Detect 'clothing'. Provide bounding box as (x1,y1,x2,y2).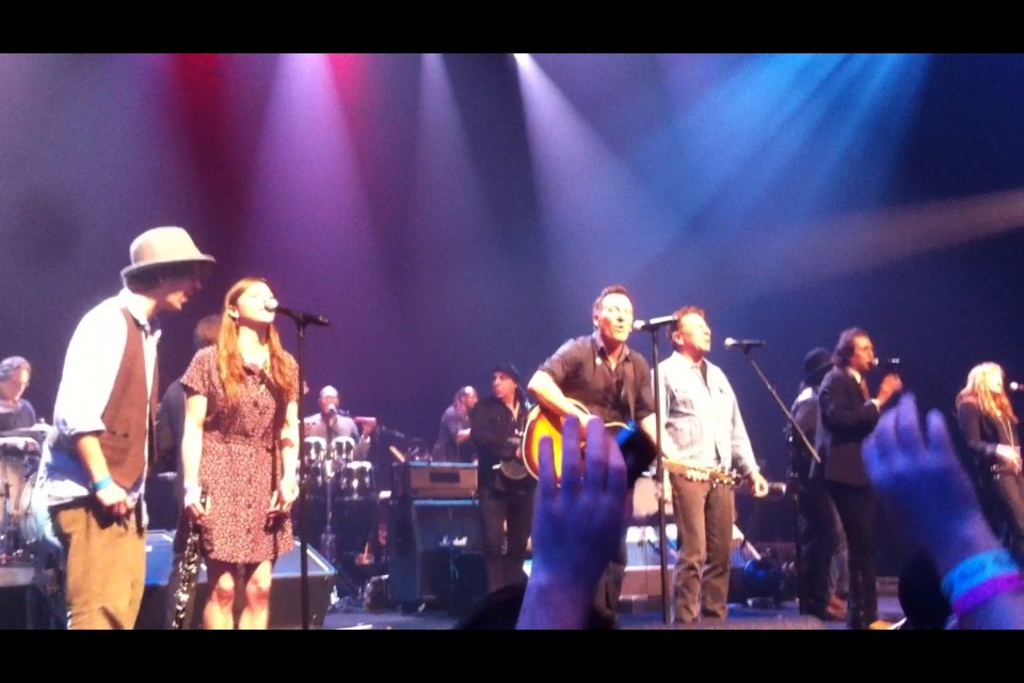
(961,400,1023,547).
